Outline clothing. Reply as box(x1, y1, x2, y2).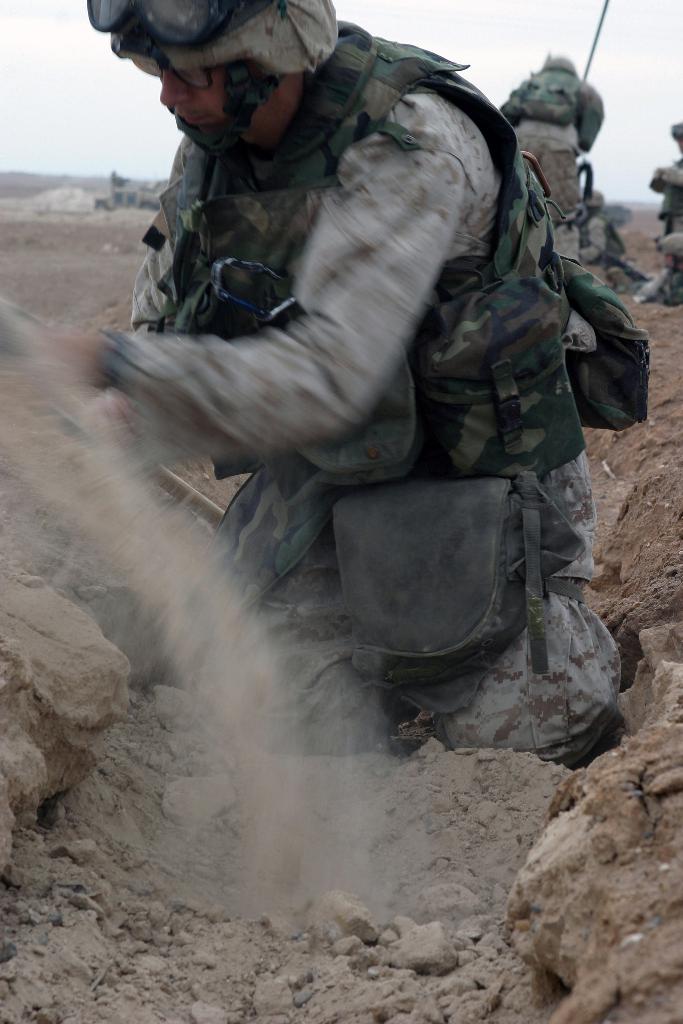
box(65, 0, 329, 101).
